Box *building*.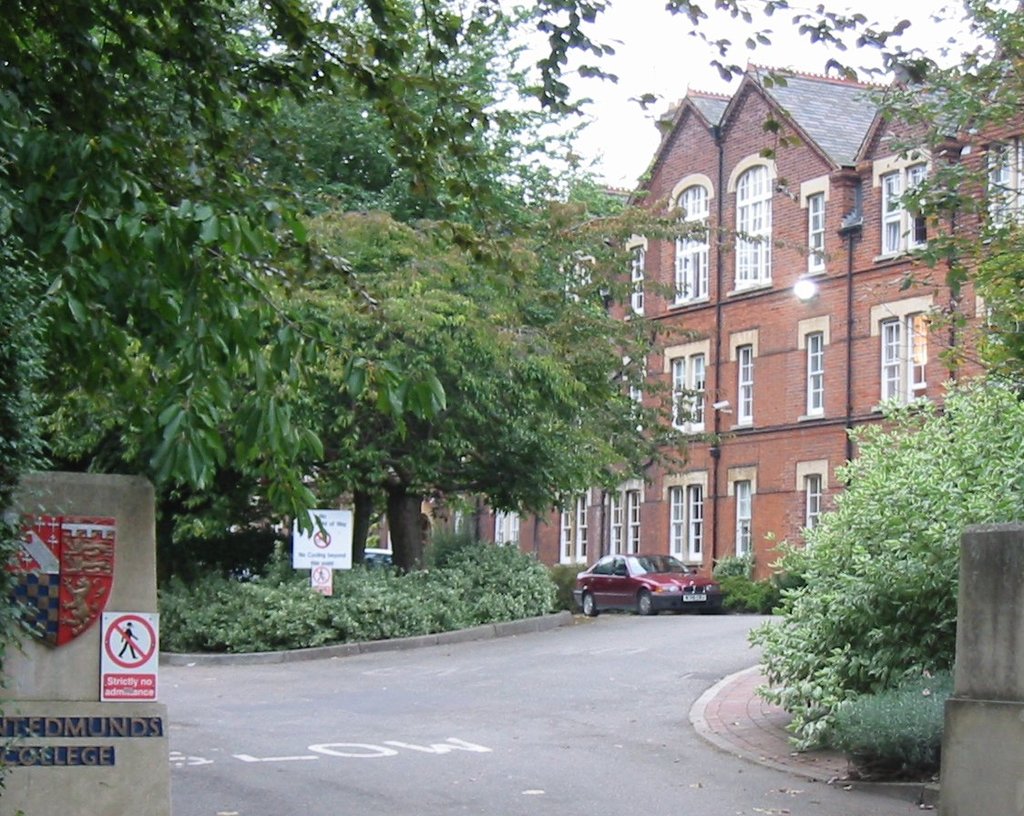
select_region(299, 56, 1023, 594).
